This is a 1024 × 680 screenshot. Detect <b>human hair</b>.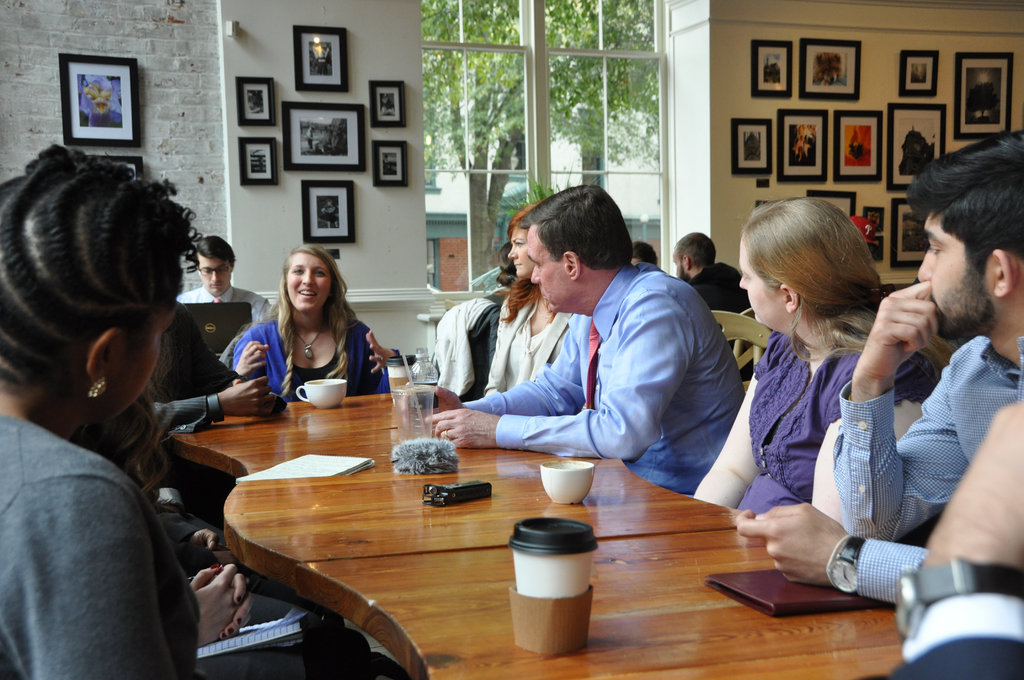
detection(630, 239, 660, 265).
